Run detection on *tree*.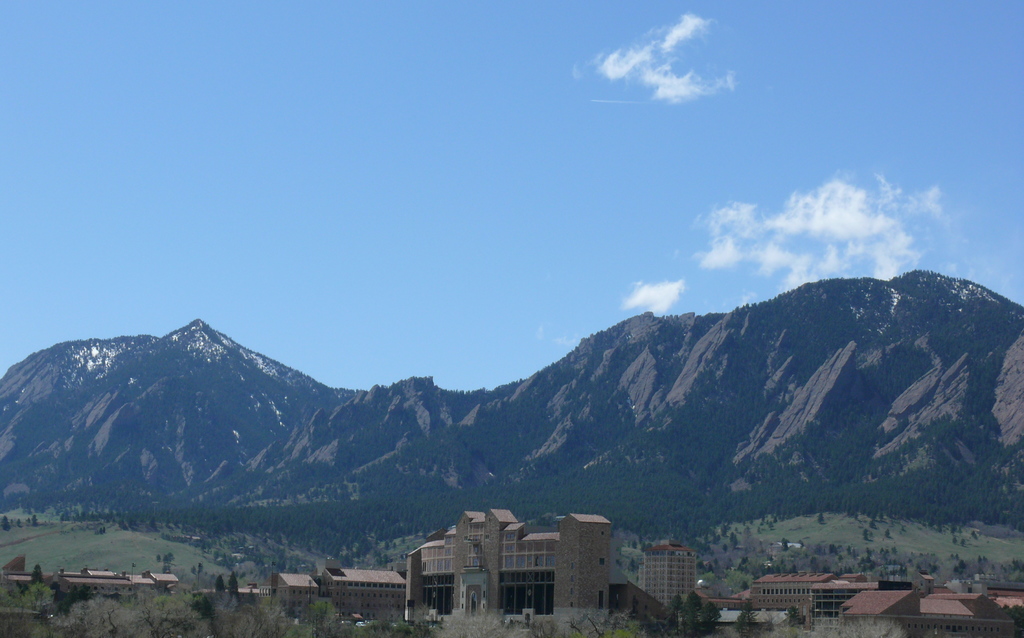
Result: x1=977 y1=557 x2=980 y2=566.
